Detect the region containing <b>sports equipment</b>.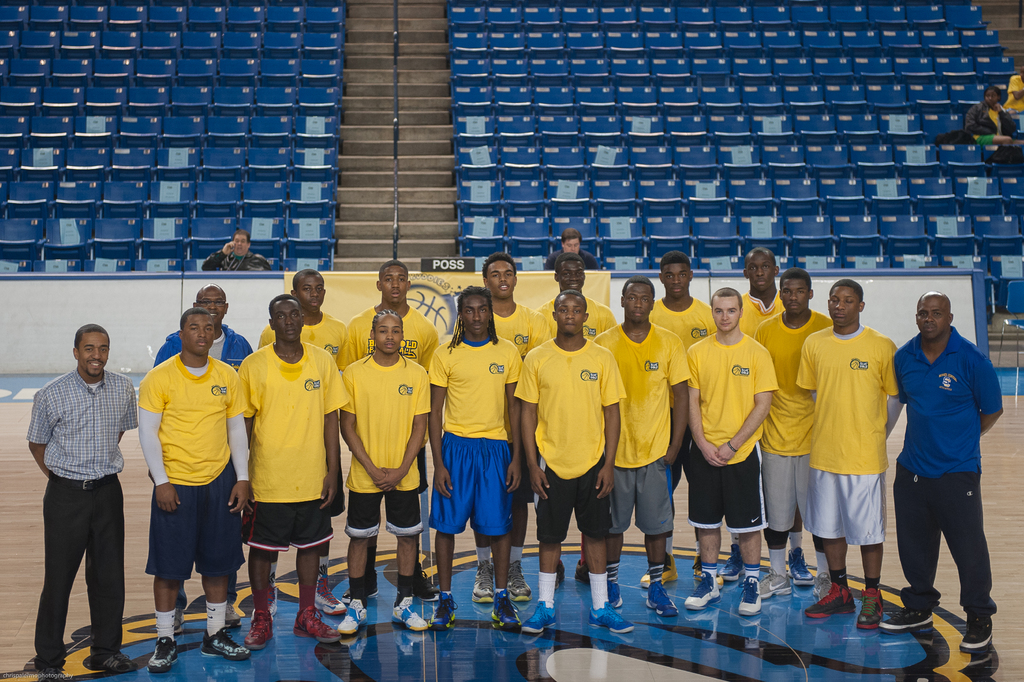
crop(340, 600, 368, 631).
